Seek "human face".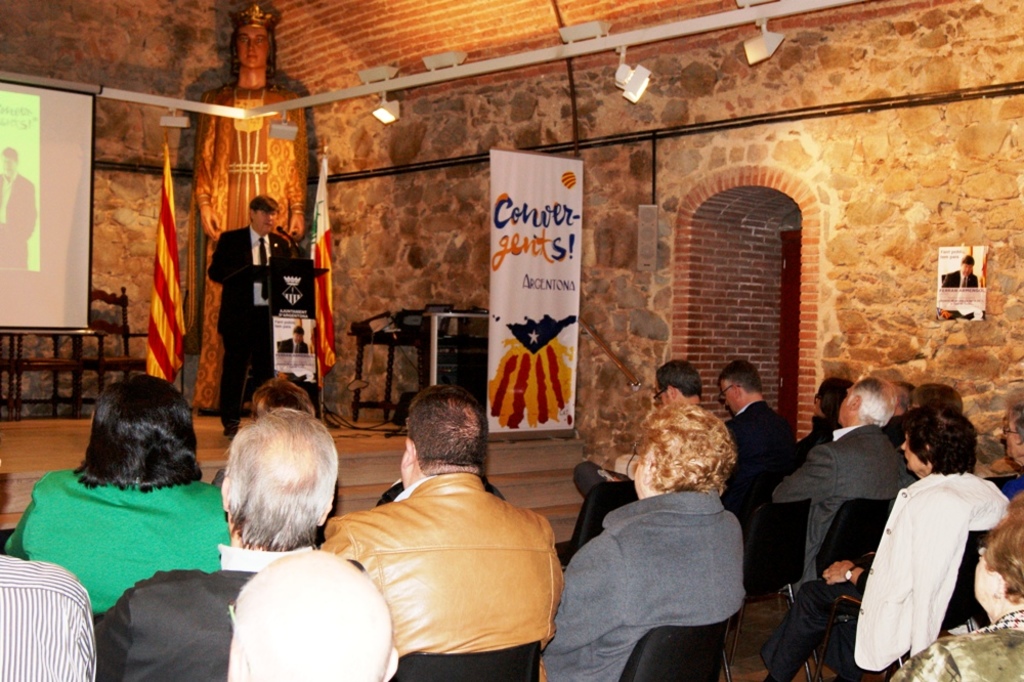
bbox(1004, 413, 1023, 455).
